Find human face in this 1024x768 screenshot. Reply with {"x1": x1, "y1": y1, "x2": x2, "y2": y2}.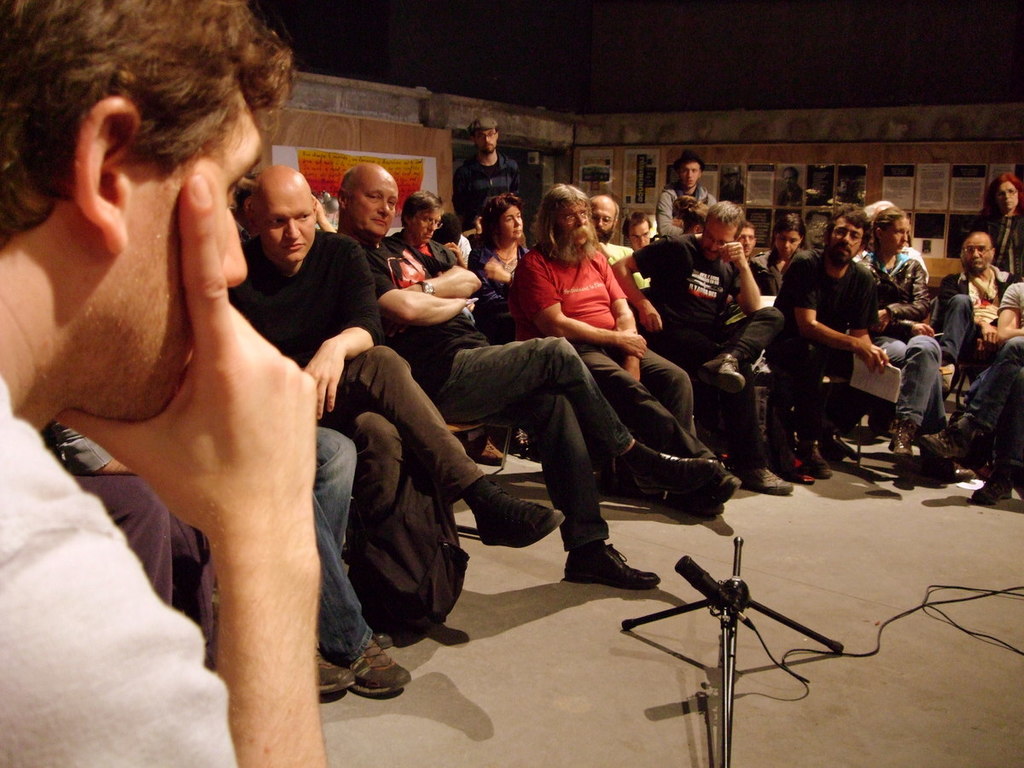
{"x1": 680, "y1": 160, "x2": 703, "y2": 188}.
